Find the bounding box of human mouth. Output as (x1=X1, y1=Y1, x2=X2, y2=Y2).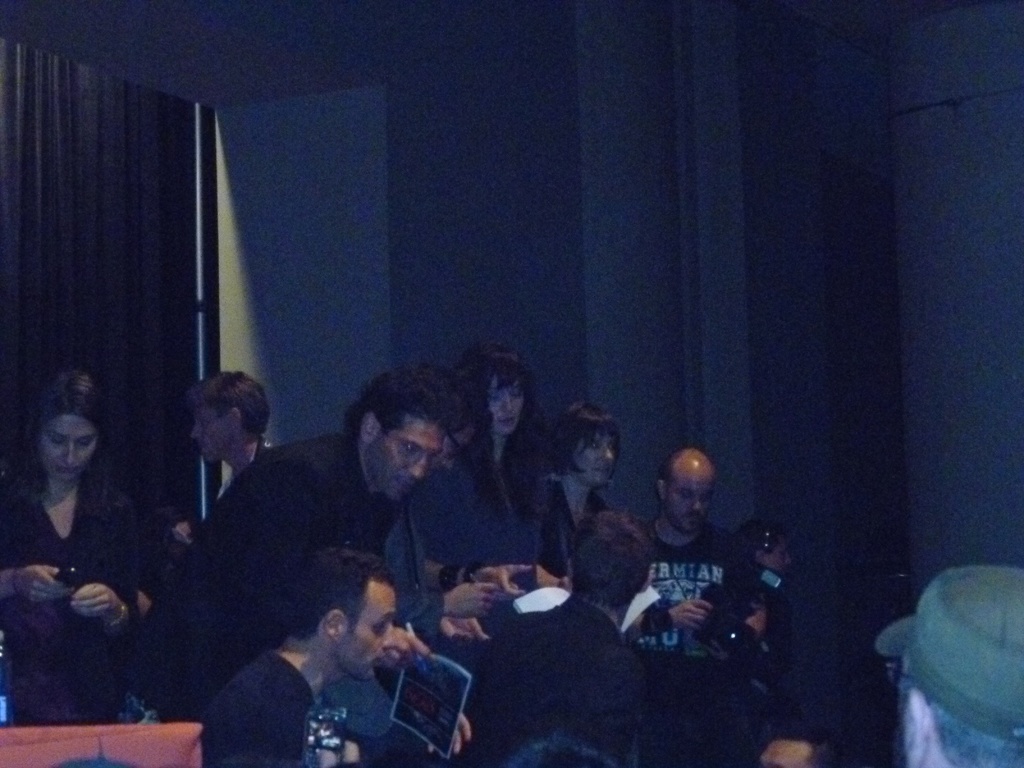
(x1=55, y1=463, x2=77, y2=475).
